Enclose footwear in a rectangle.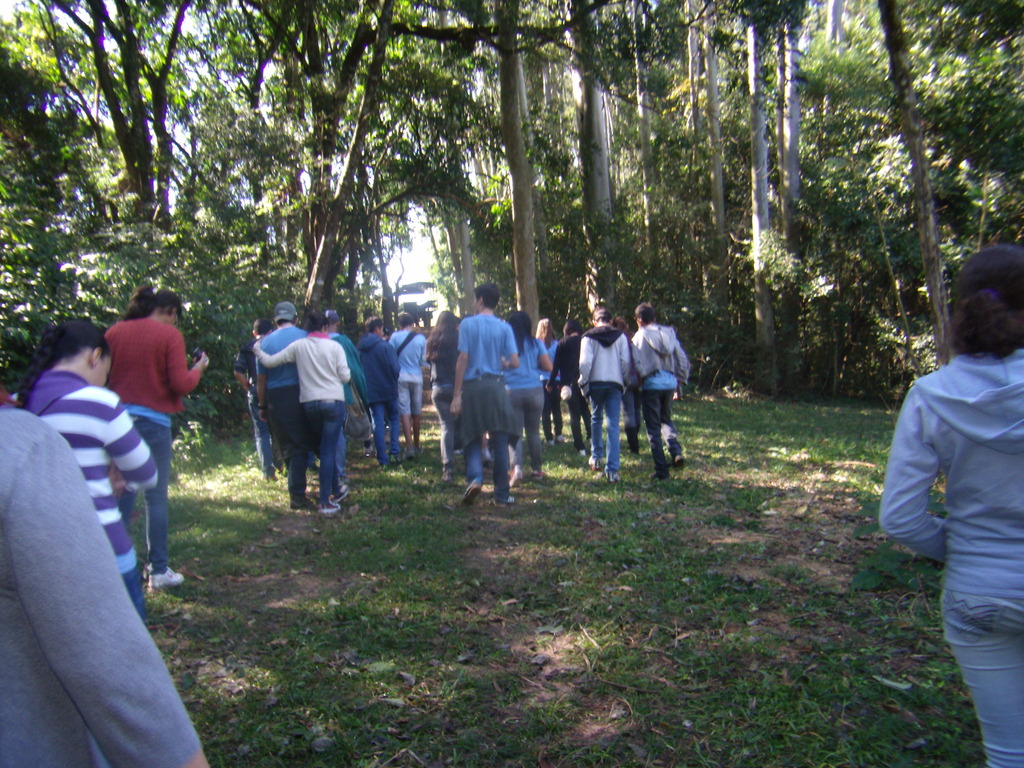
(382,463,387,469).
